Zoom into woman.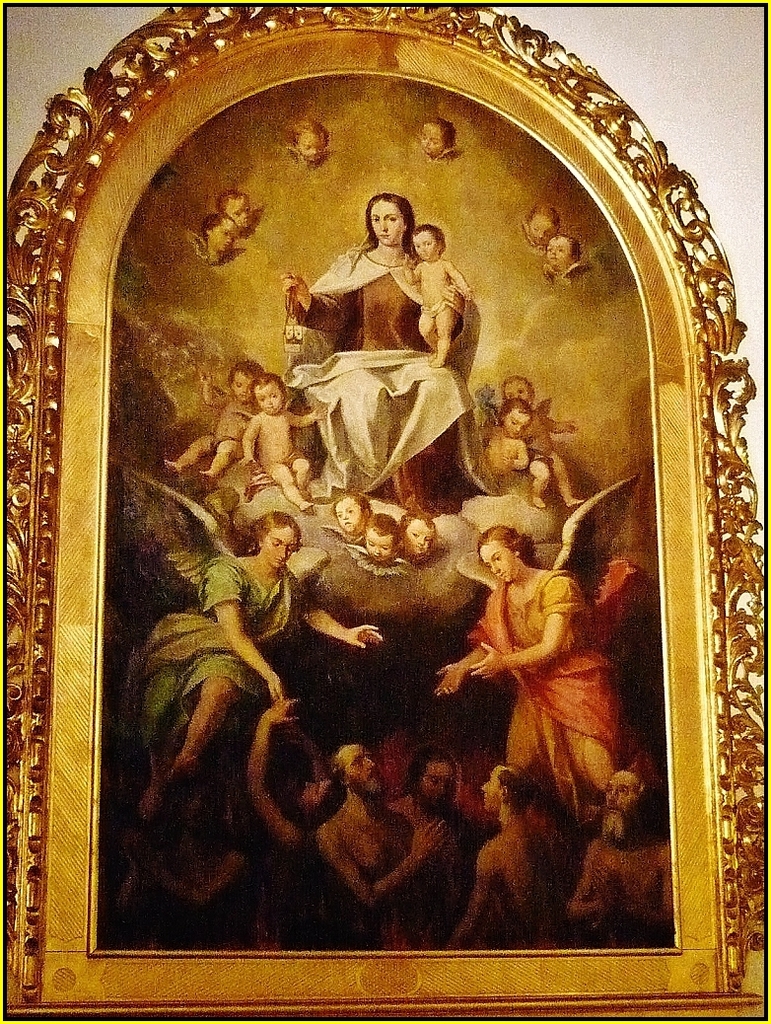
Zoom target: 135,519,380,823.
